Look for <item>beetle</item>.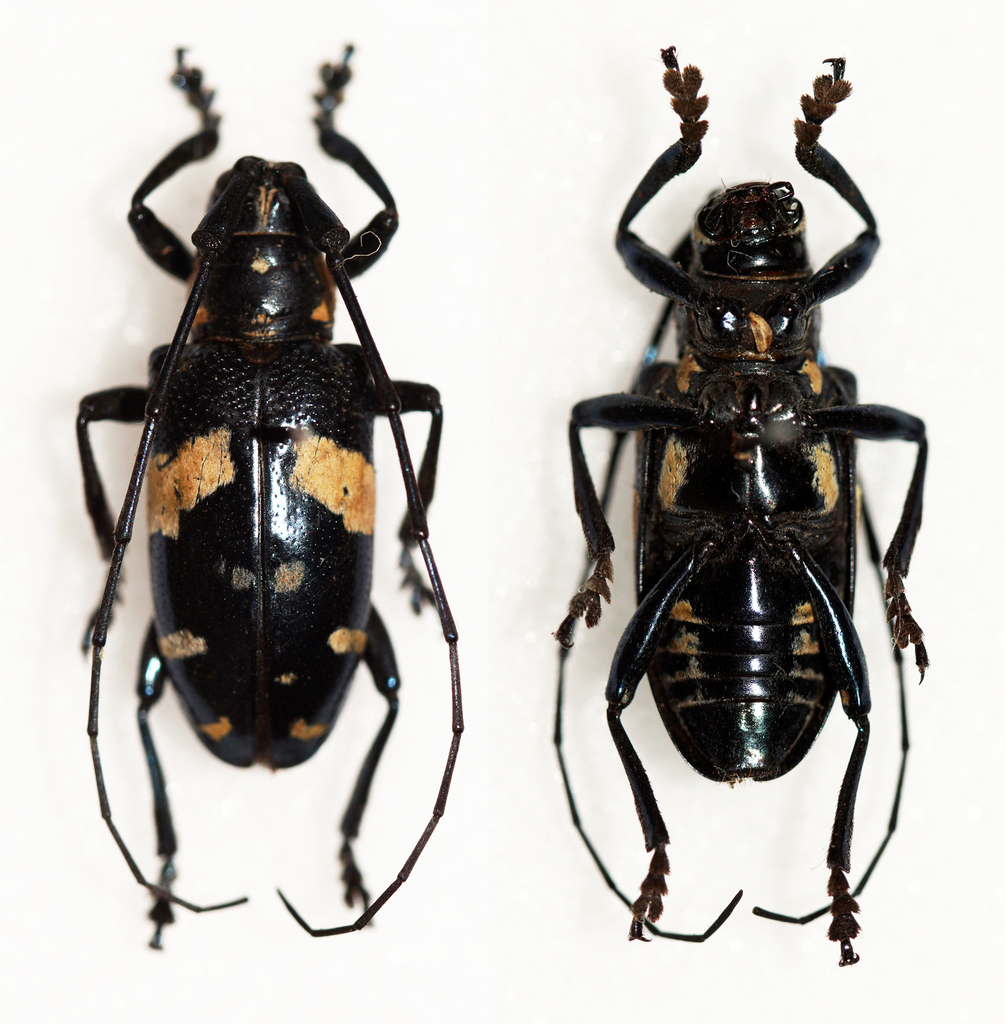
Found: (558,41,929,964).
